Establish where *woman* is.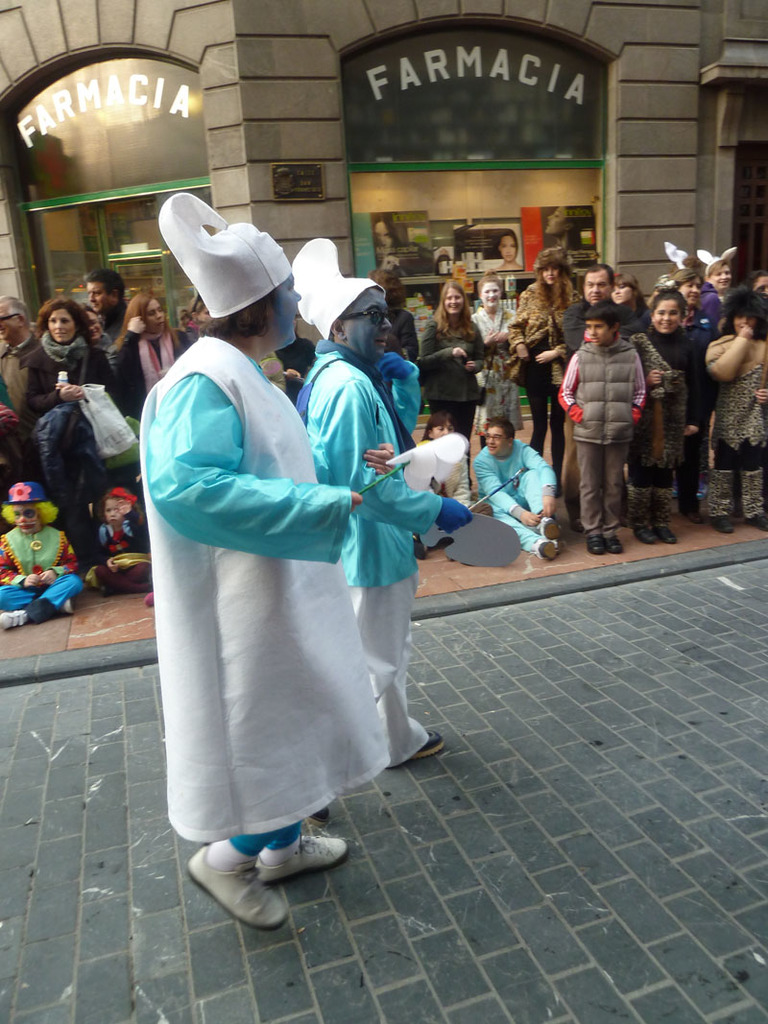
Established at (454, 263, 526, 433).
